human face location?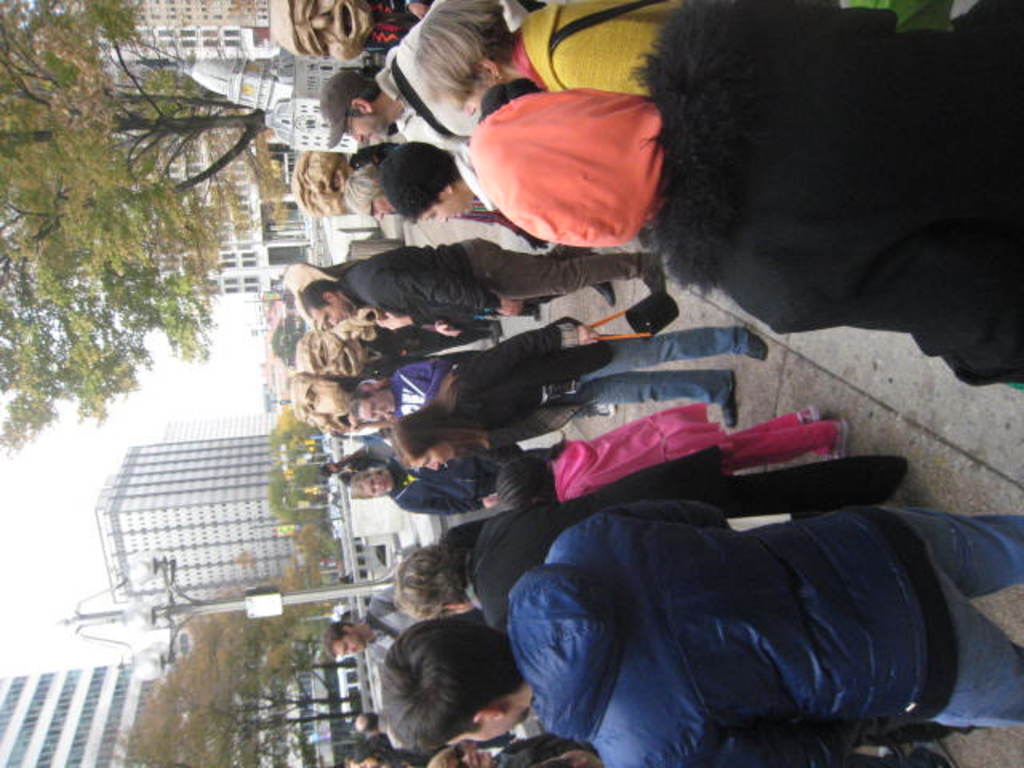
locate(413, 448, 453, 470)
